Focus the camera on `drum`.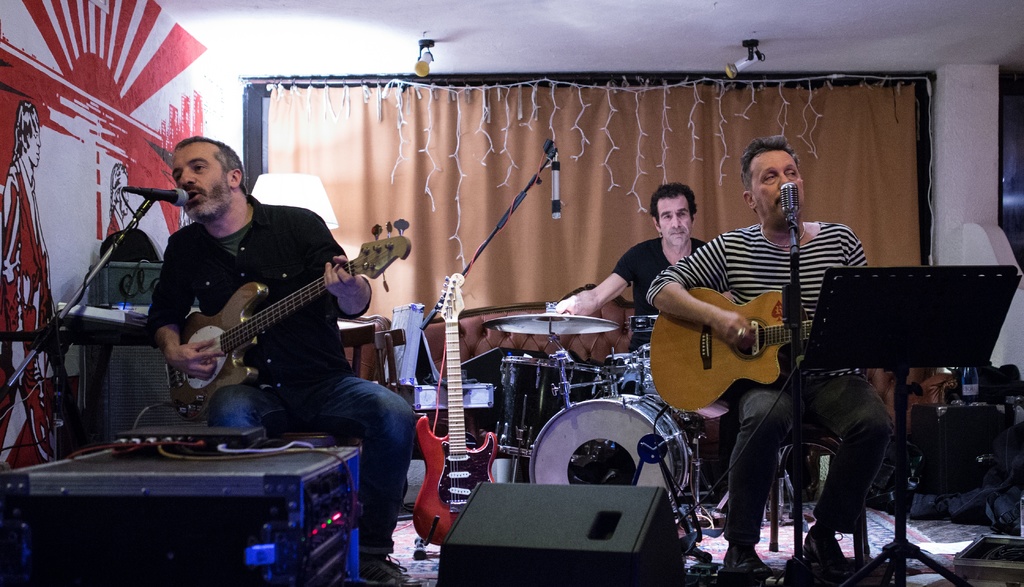
Focus region: bbox(610, 353, 706, 414).
